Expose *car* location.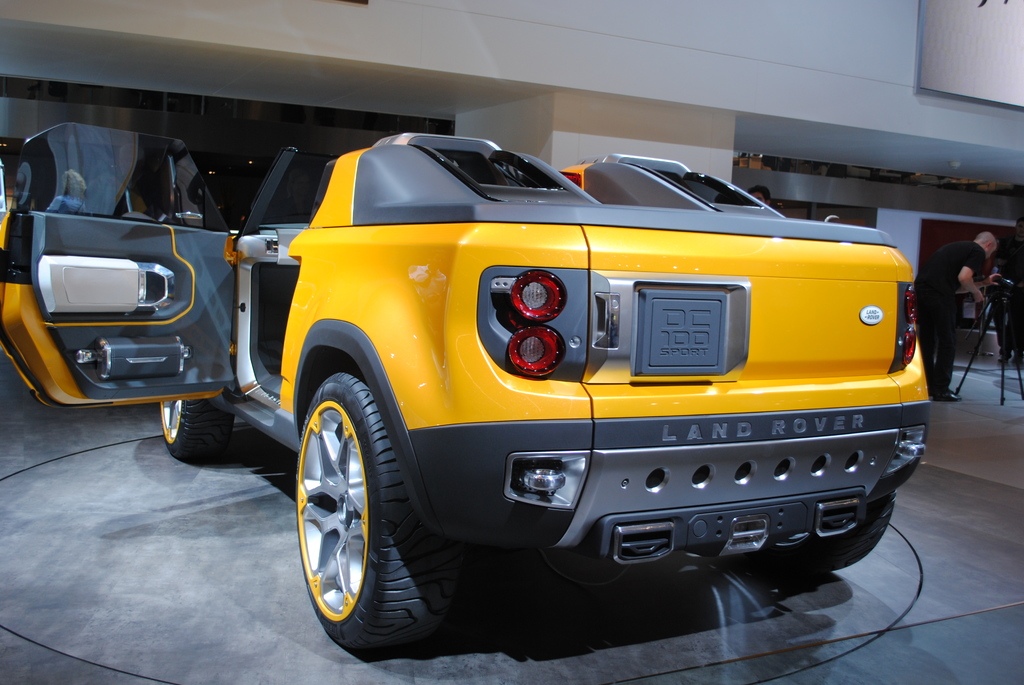
Exposed at bbox(0, 120, 929, 657).
